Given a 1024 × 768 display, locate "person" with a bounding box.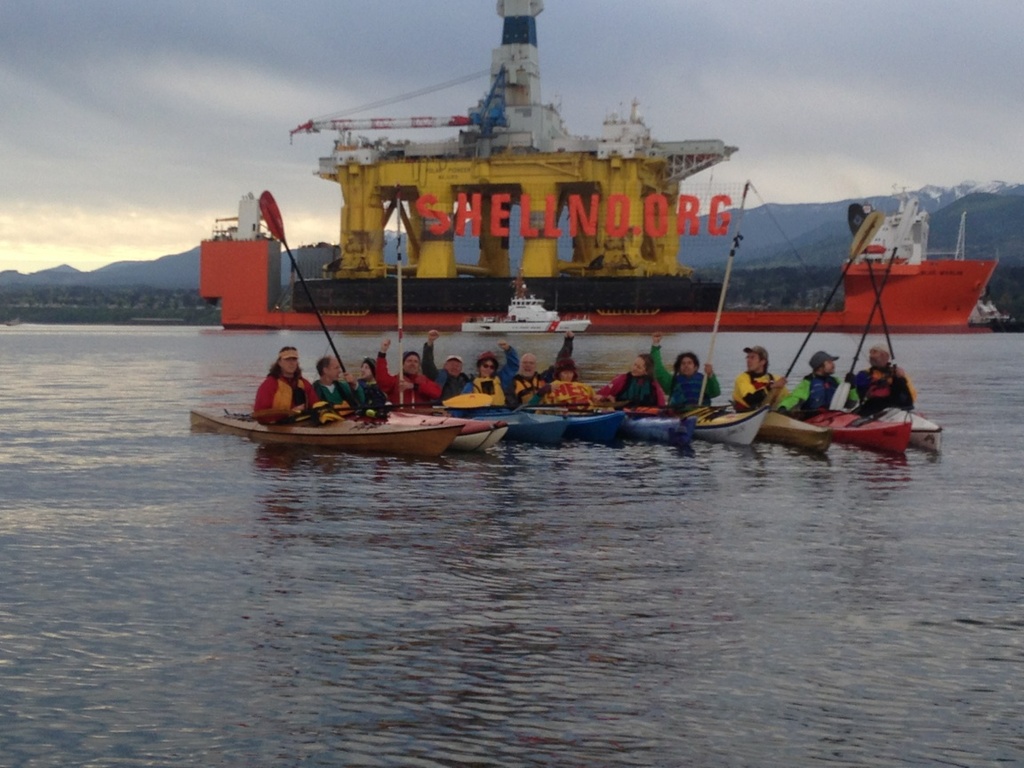
Located: <bbox>251, 345, 335, 424</bbox>.
